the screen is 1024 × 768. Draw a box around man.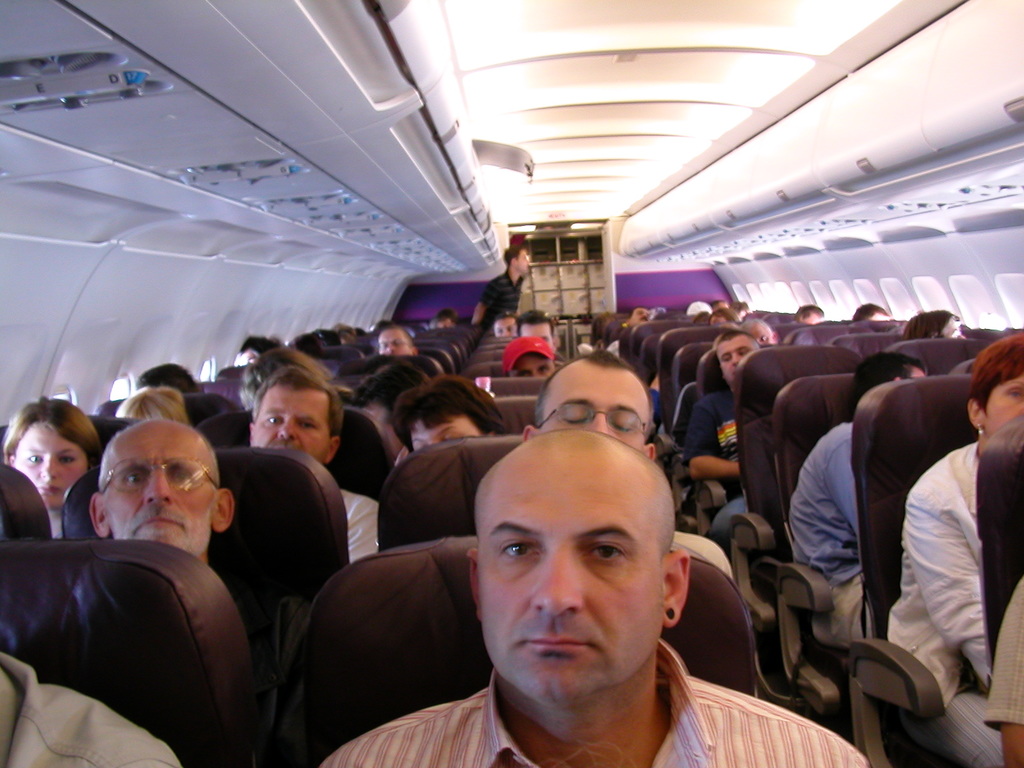
bbox(375, 332, 422, 352).
